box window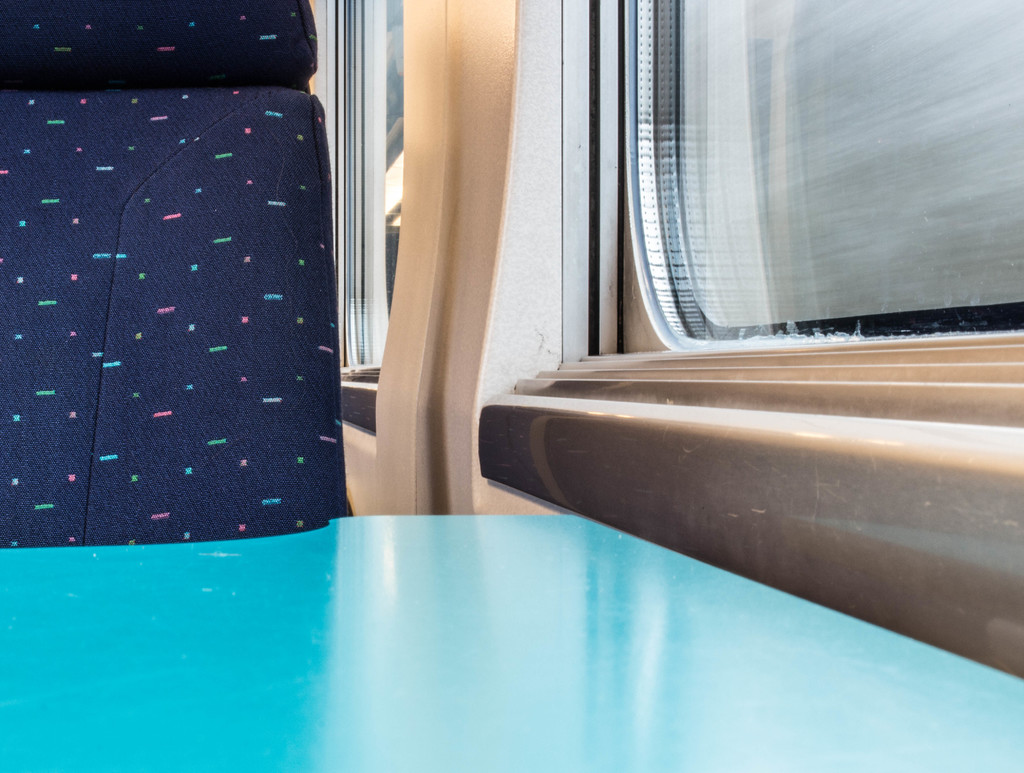
477, 0, 1023, 682
